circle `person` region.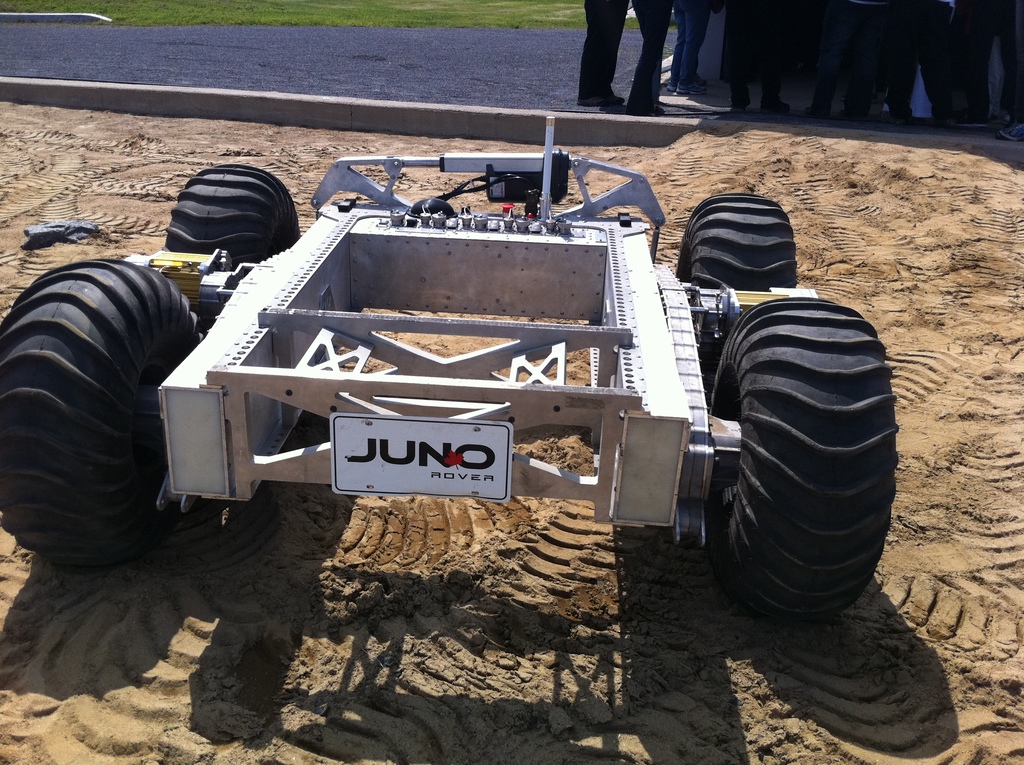
Region: 662/0/708/92.
